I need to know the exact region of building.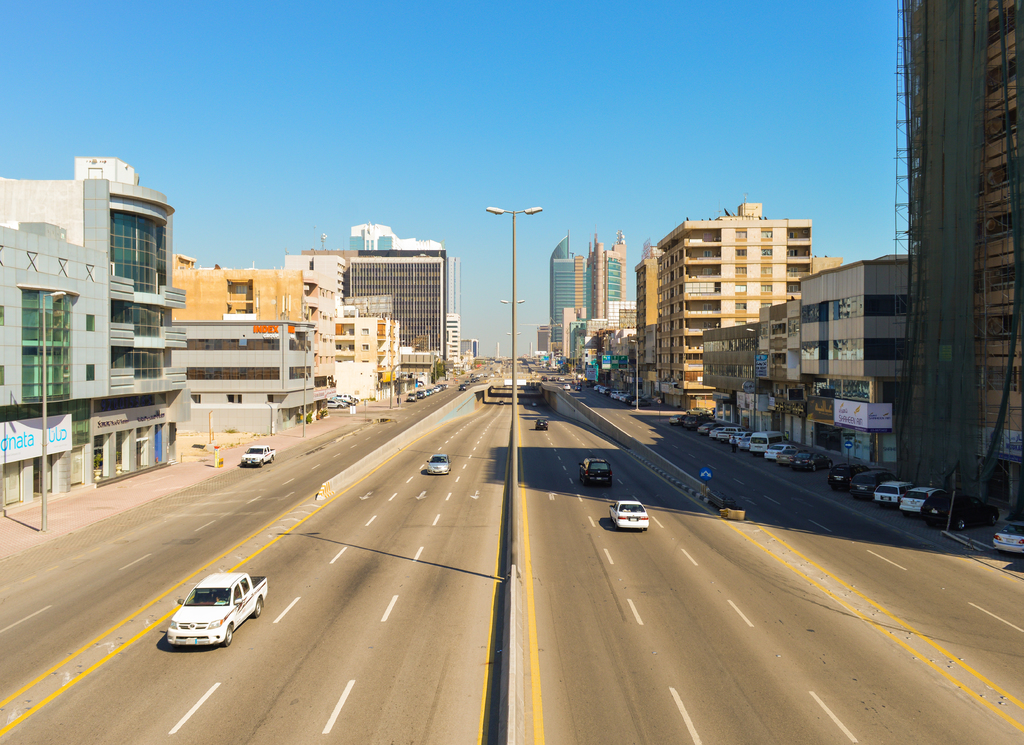
Region: (652, 199, 845, 414).
